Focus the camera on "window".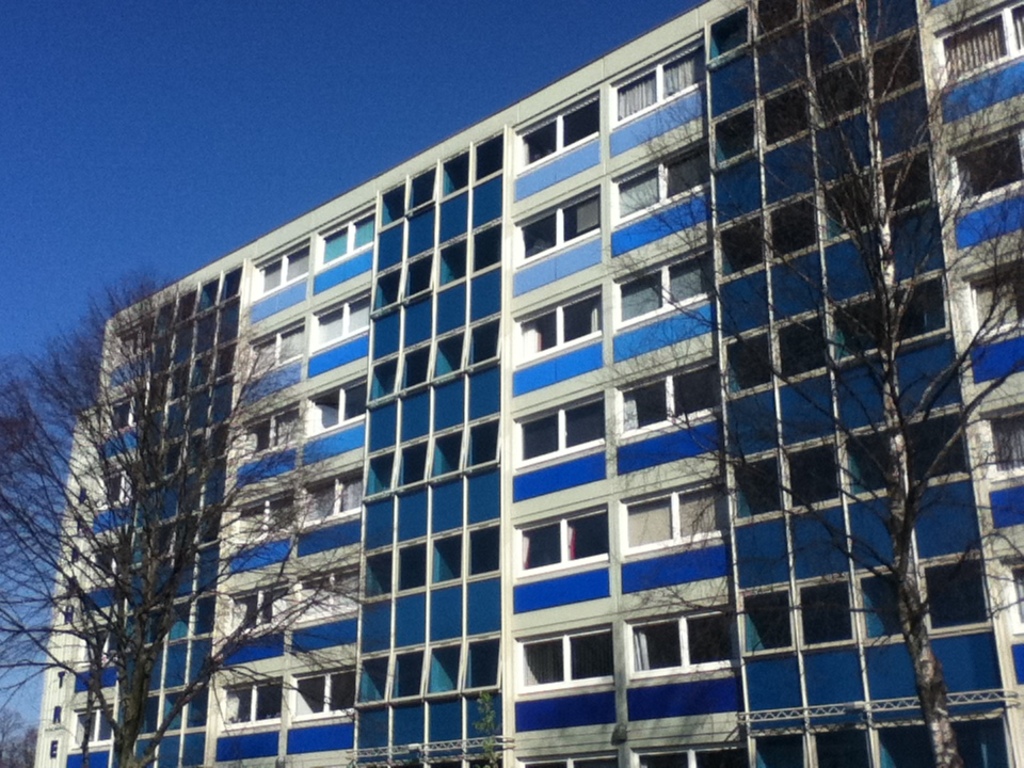
Focus region: x1=237 y1=492 x2=294 y2=551.
